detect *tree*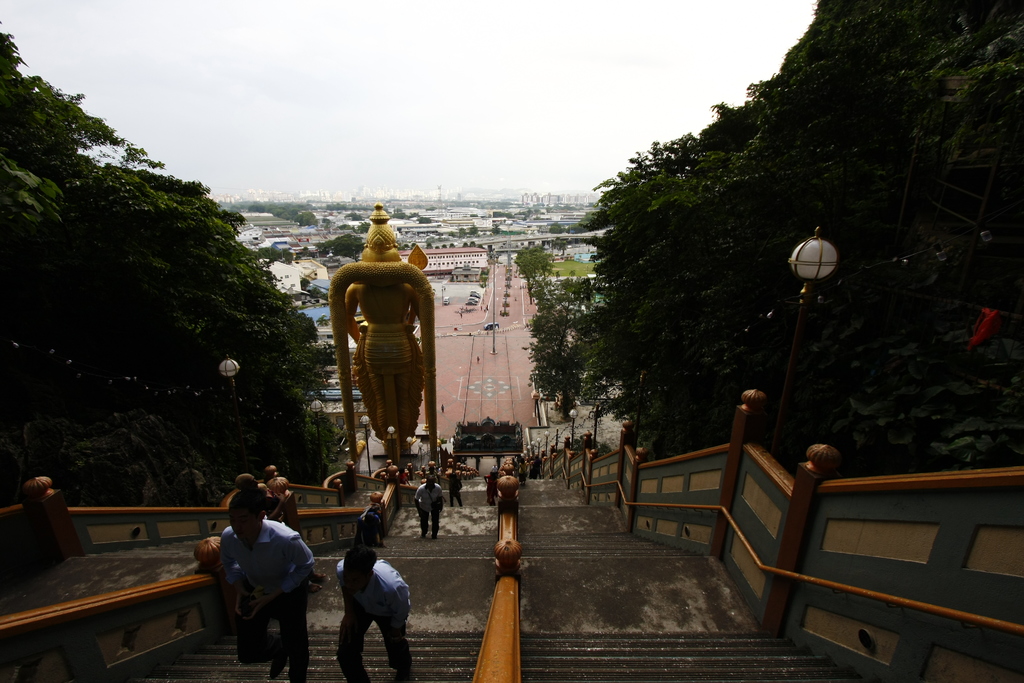
457 224 466 238
